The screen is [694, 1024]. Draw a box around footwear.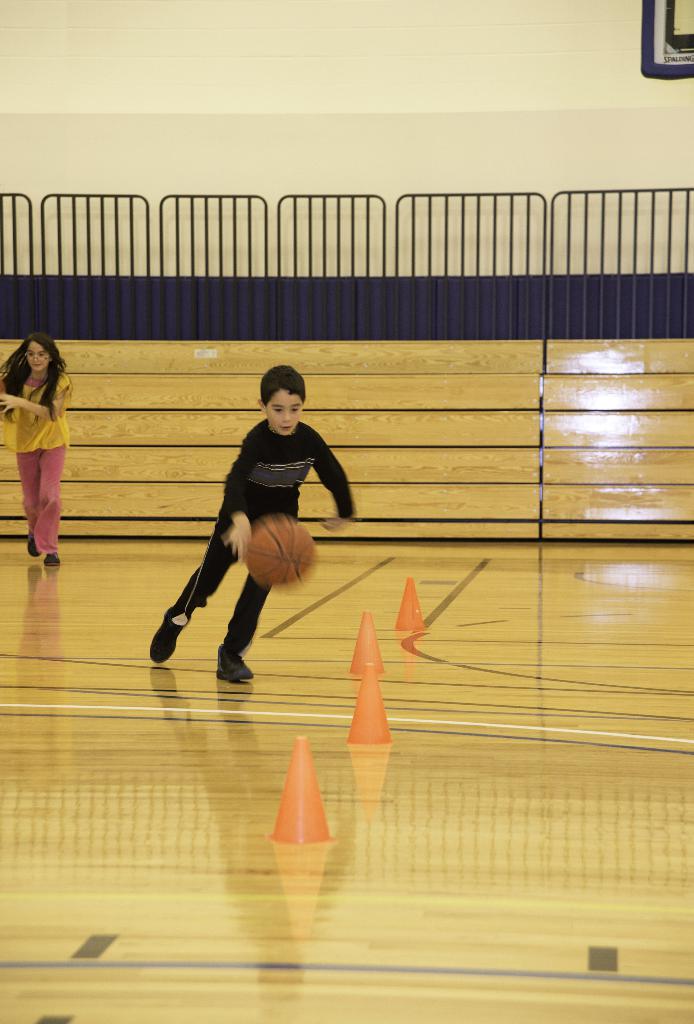
148 613 184 668.
